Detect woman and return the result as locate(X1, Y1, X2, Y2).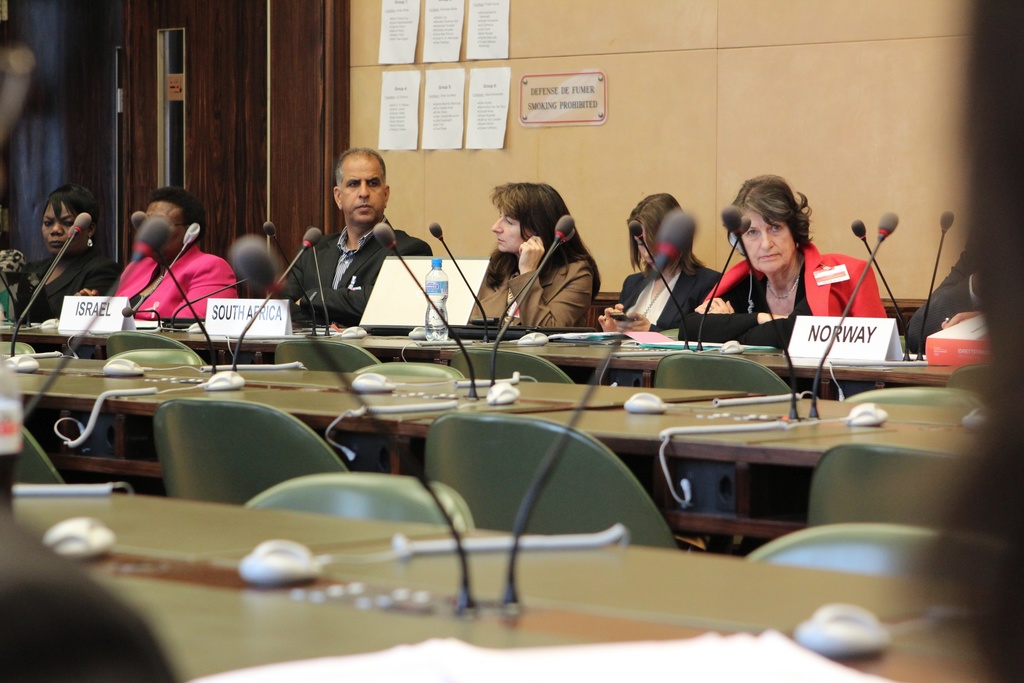
locate(100, 190, 237, 333).
